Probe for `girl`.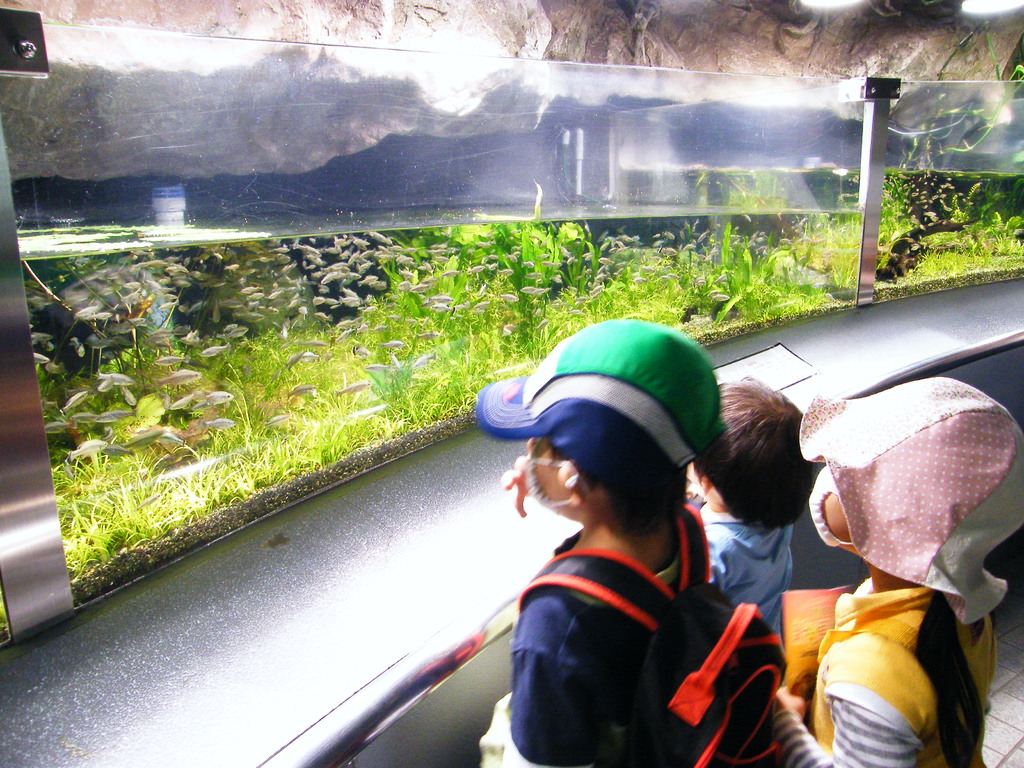
Probe result: left=772, top=374, right=1023, bottom=767.
